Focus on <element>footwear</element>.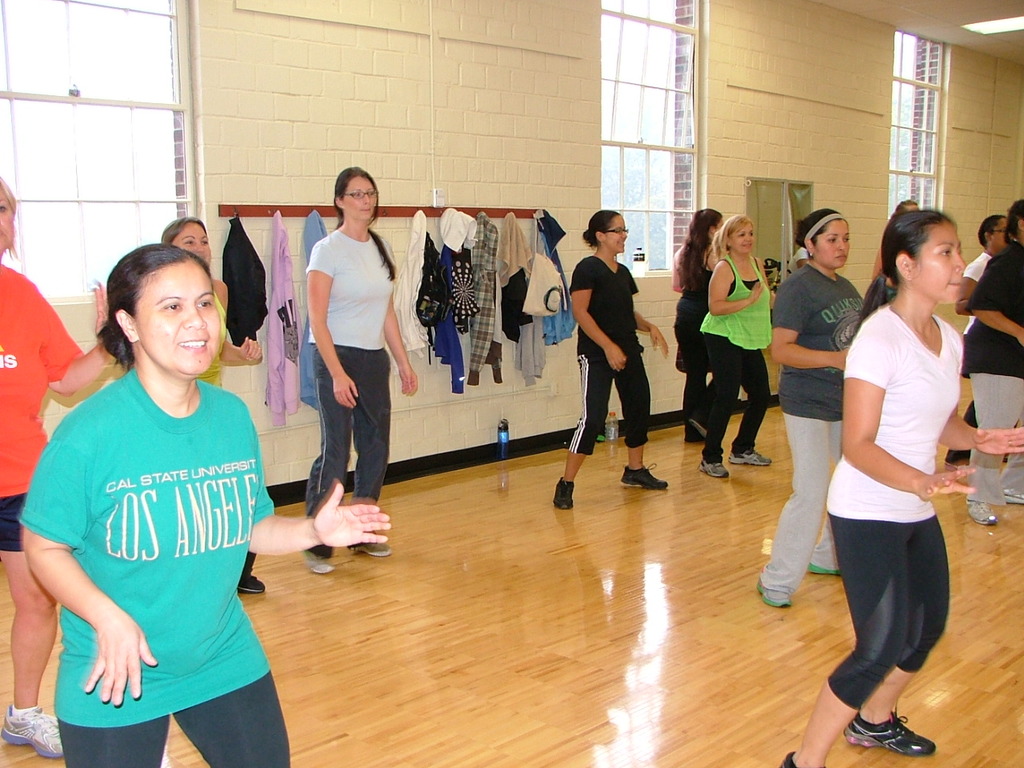
Focused at select_region(697, 450, 726, 482).
